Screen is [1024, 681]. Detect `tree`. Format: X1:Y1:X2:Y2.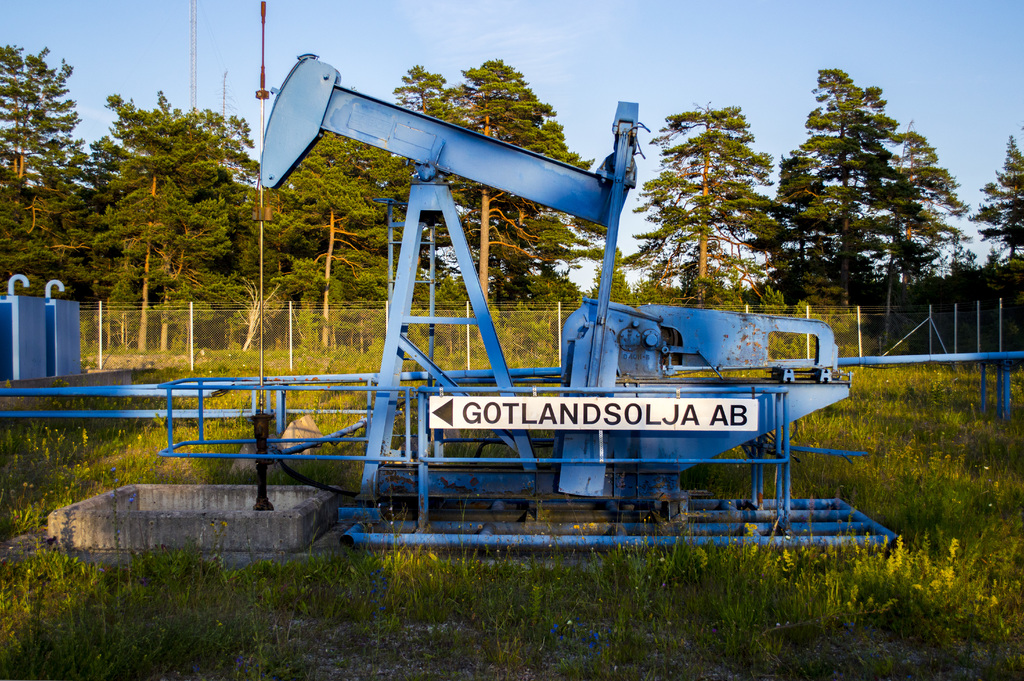
99:77:244:364.
